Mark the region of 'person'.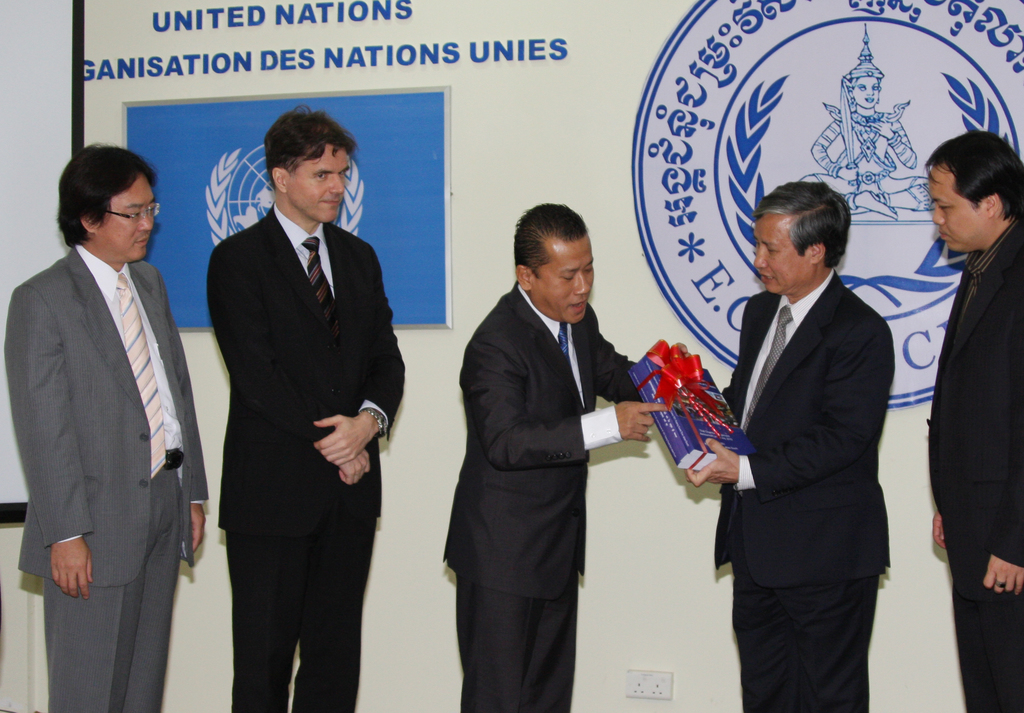
Region: bbox=[922, 126, 1023, 712].
